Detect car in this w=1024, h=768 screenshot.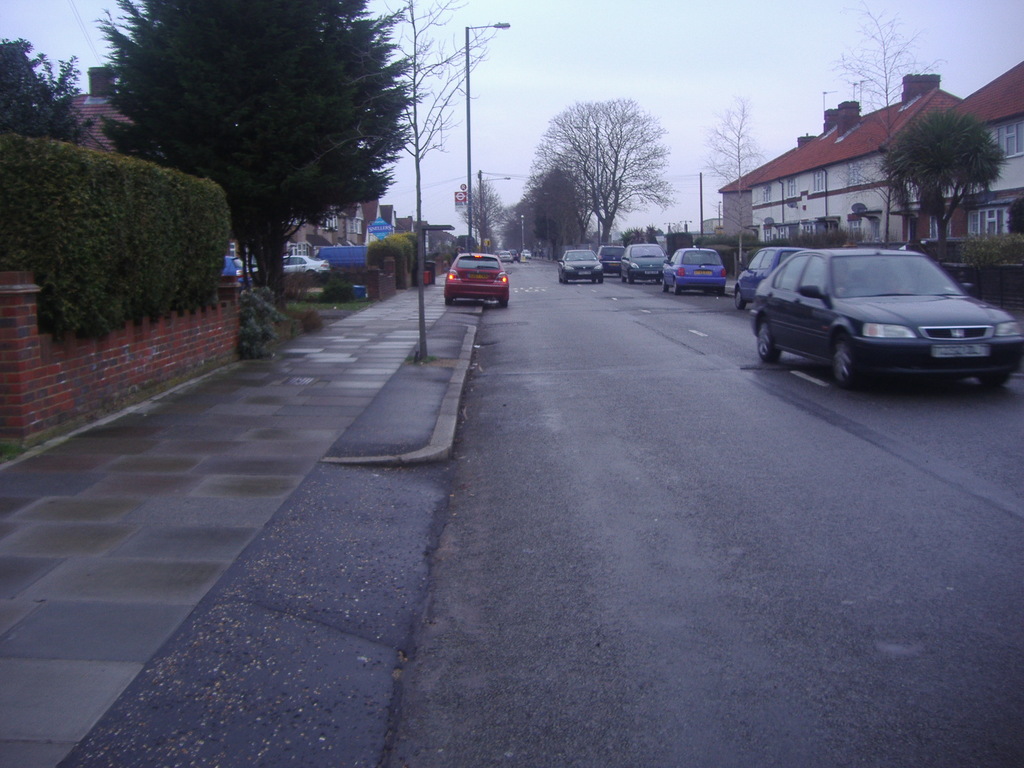
Detection: select_region(595, 244, 625, 282).
